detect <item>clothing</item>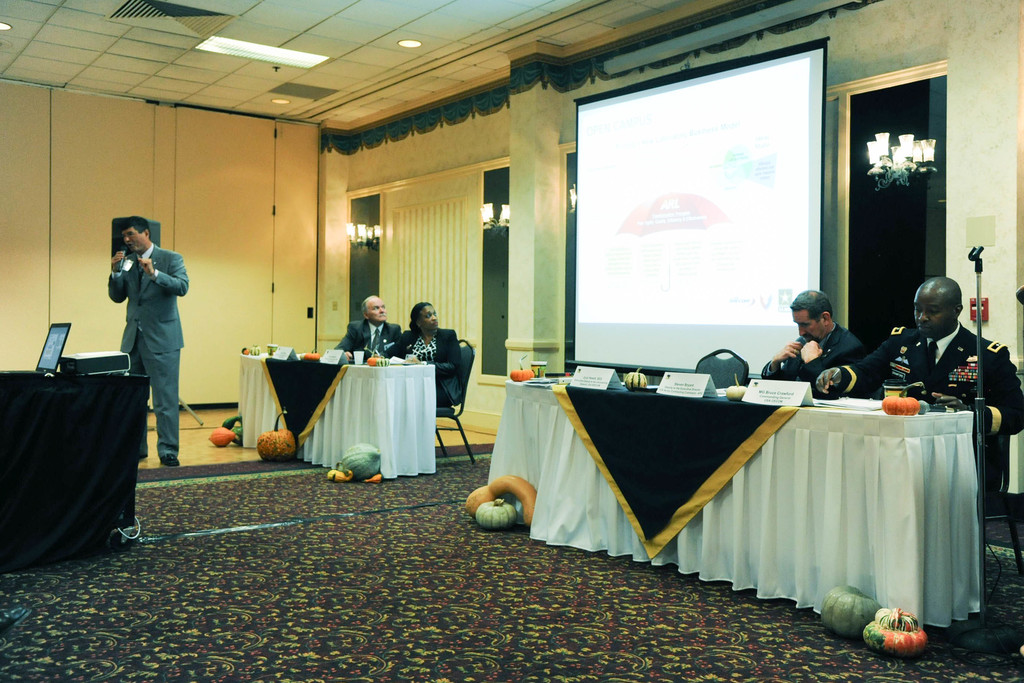
(755,322,869,380)
